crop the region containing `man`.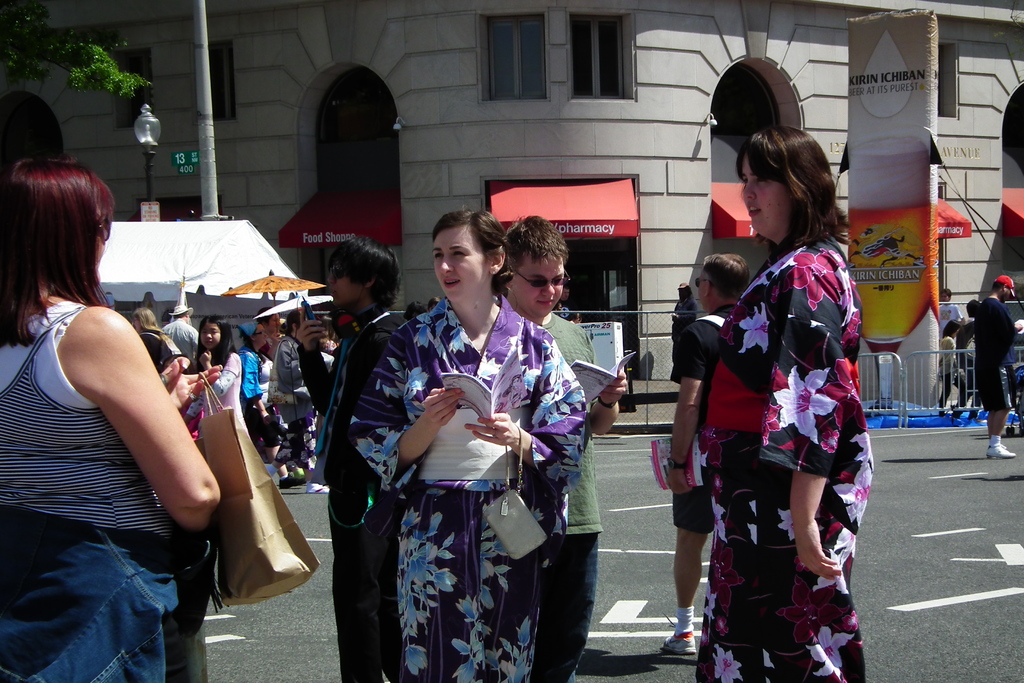
Crop region: select_region(504, 211, 632, 682).
